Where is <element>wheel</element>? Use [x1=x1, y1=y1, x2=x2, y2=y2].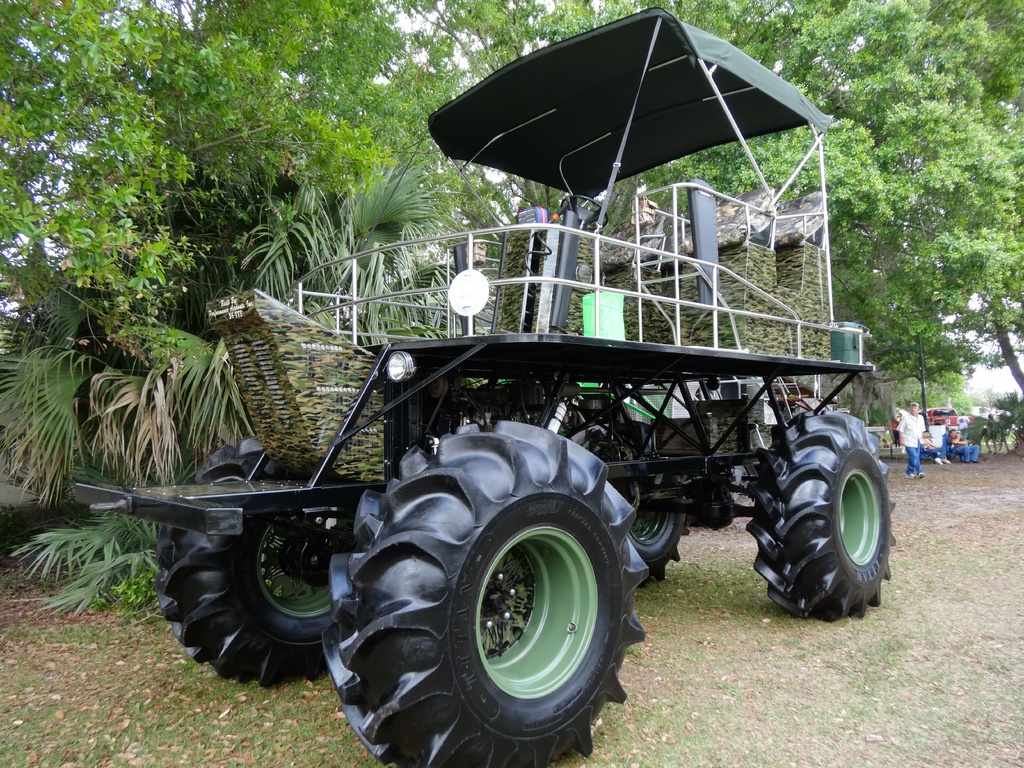
[x1=372, y1=421, x2=636, y2=741].
